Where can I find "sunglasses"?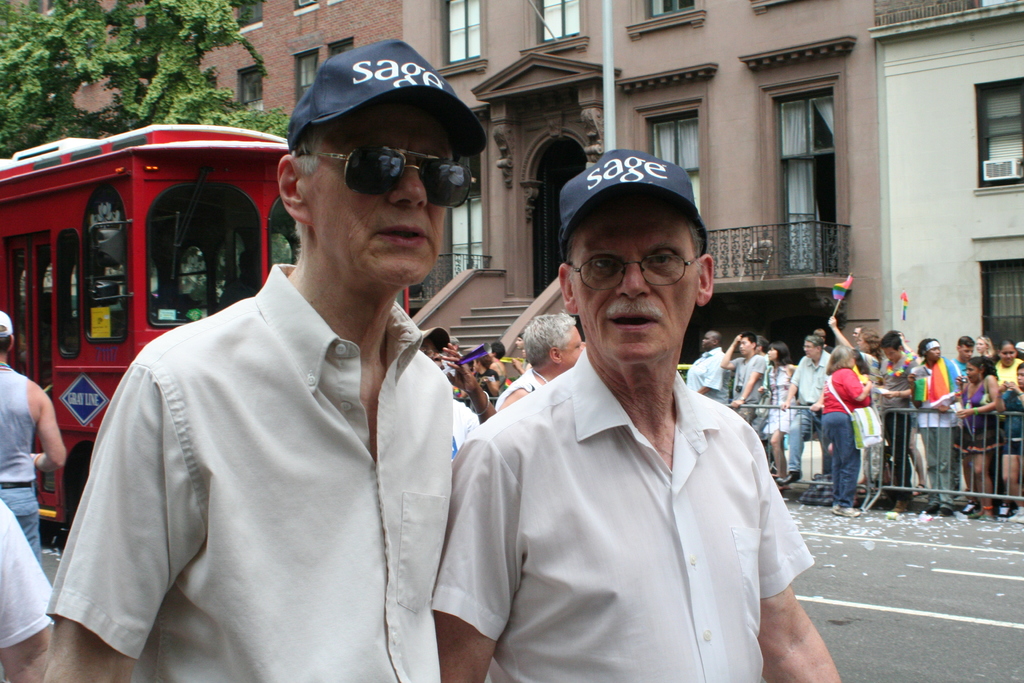
You can find it at locate(300, 133, 476, 223).
